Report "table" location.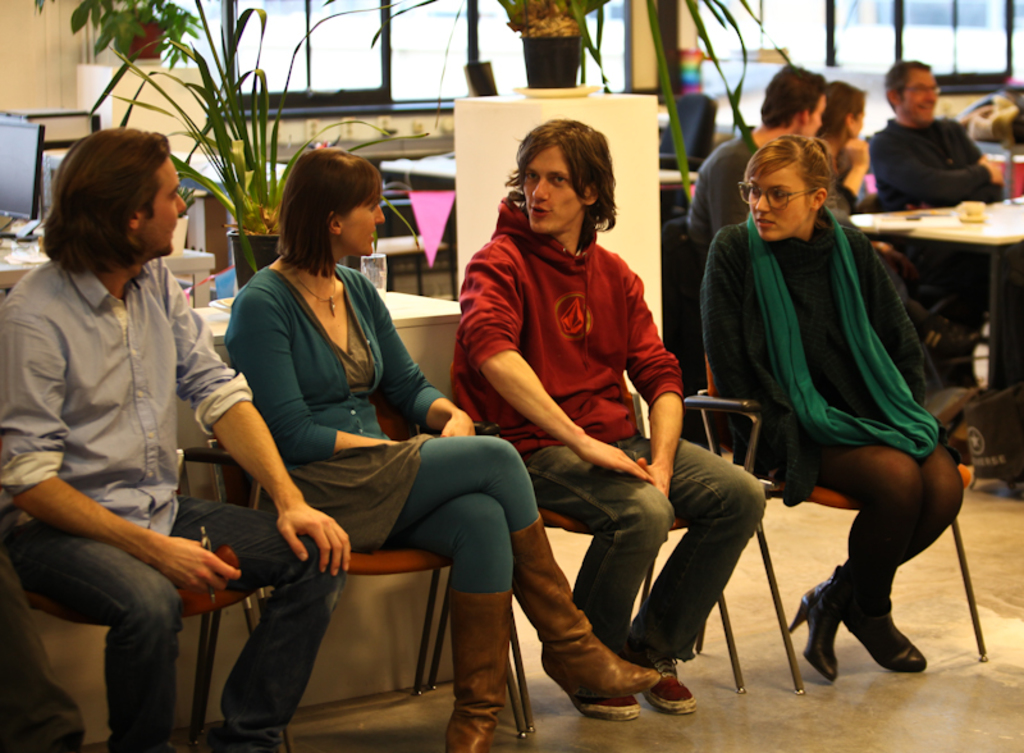
Report: pyautogui.locateOnScreen(201, 284, 466, 397).
